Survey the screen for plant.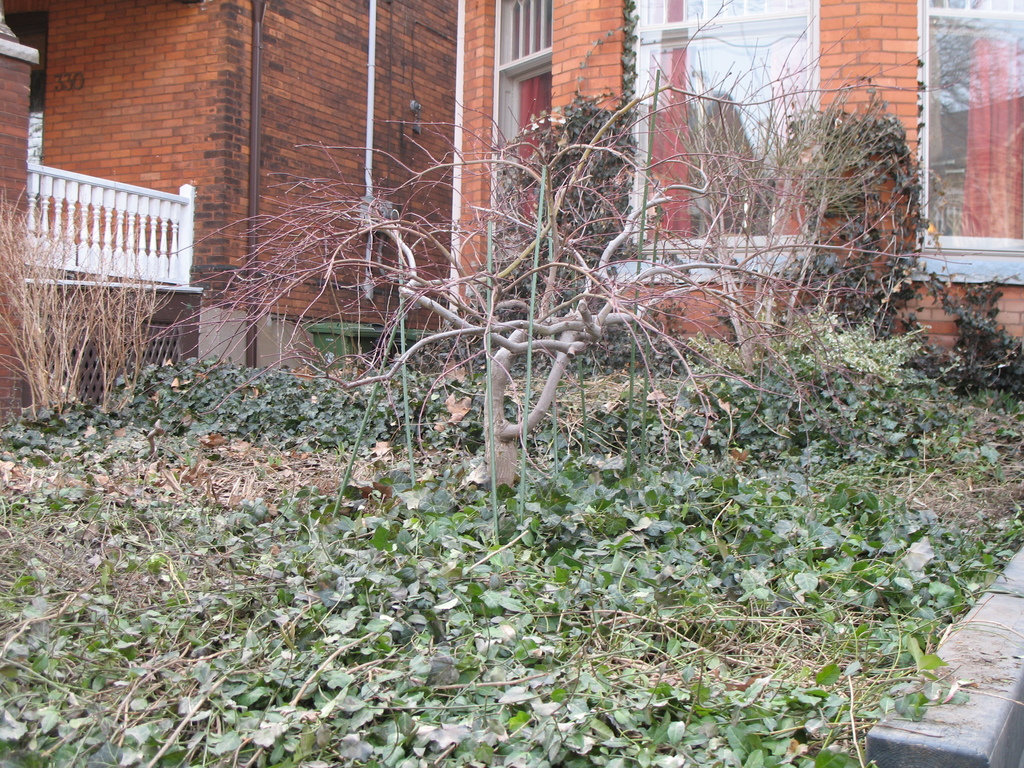
Survey found: x1=86, y1=218, x2=166, y2=410.
